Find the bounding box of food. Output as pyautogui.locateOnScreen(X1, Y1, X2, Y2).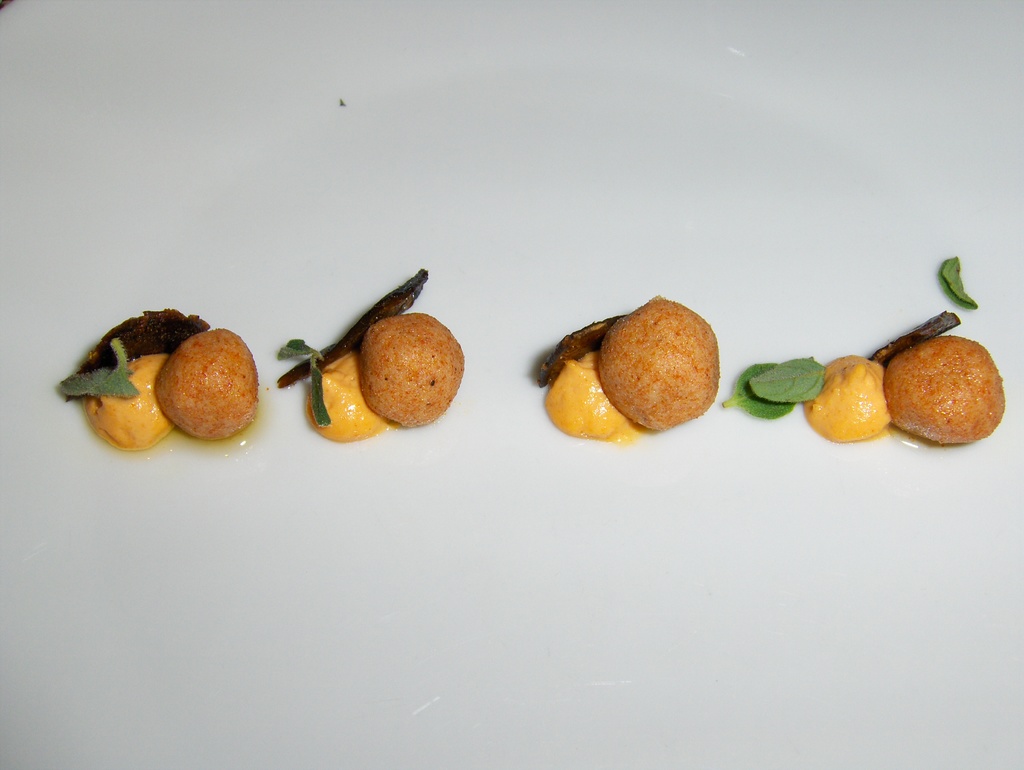
pyautogui.locateOnScreen(870, 306, 963, 364).
